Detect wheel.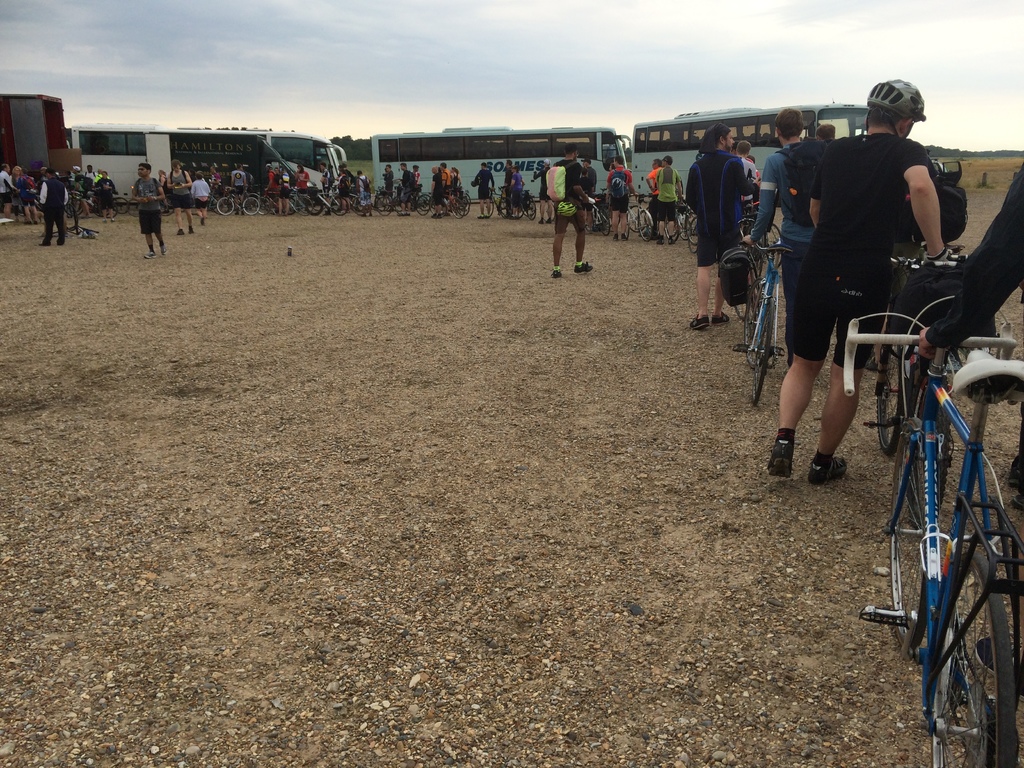
Detected at region(525, 203, 536, 223).
